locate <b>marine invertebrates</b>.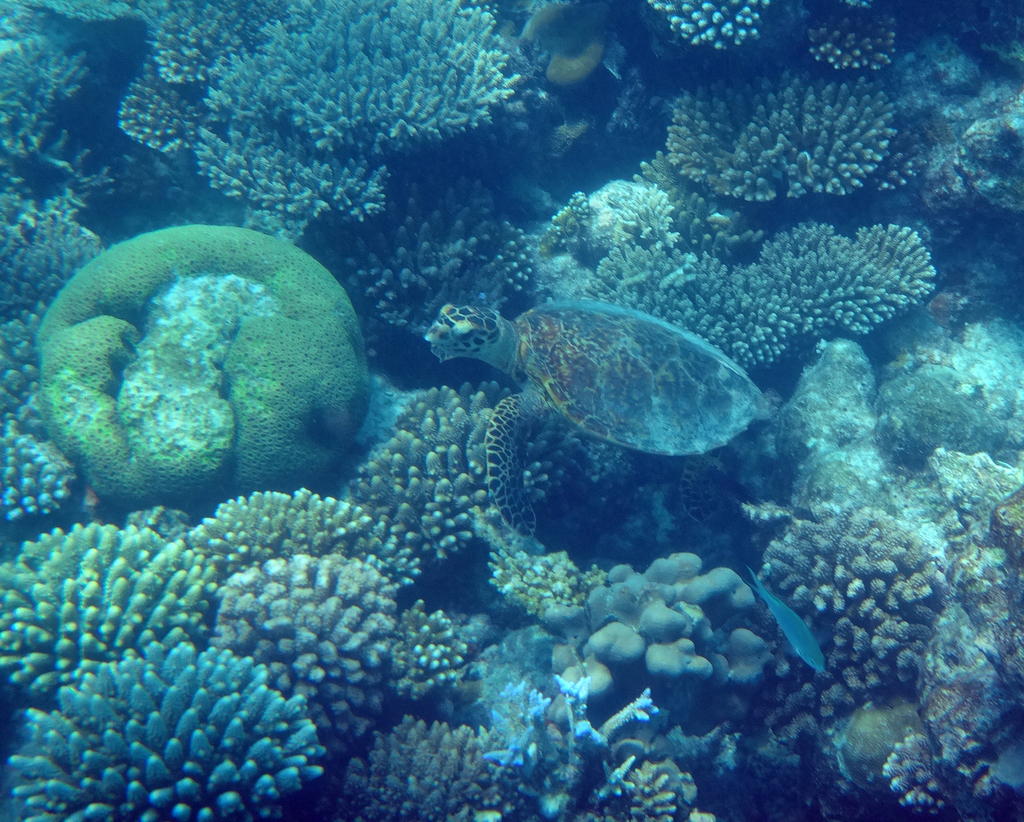
Bounding box: crop(28, 203, 400, 512).
